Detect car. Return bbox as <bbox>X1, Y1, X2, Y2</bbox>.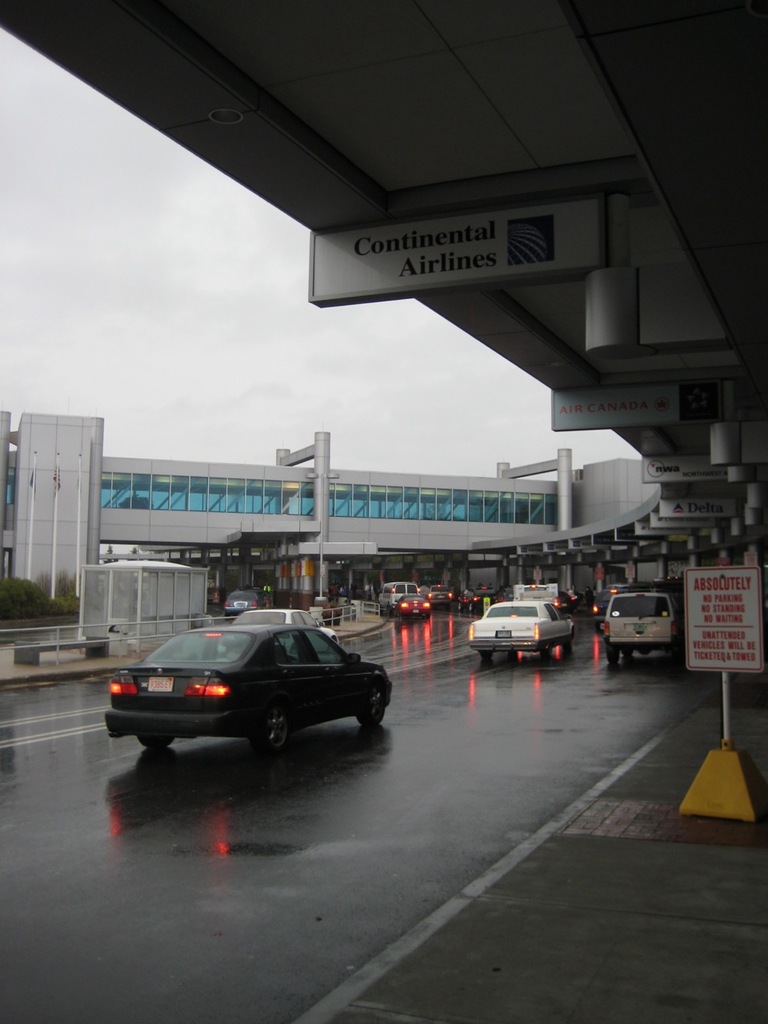
<bbox>219, 593, 263, 610</bbox>.
